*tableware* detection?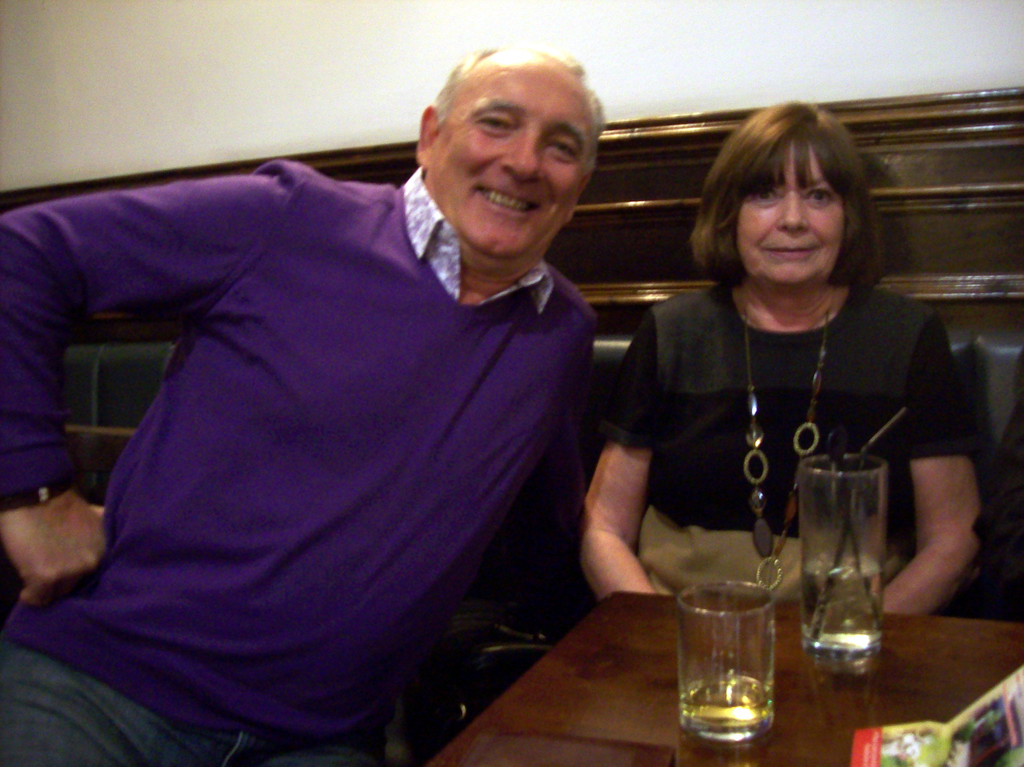
679 575 799 716
